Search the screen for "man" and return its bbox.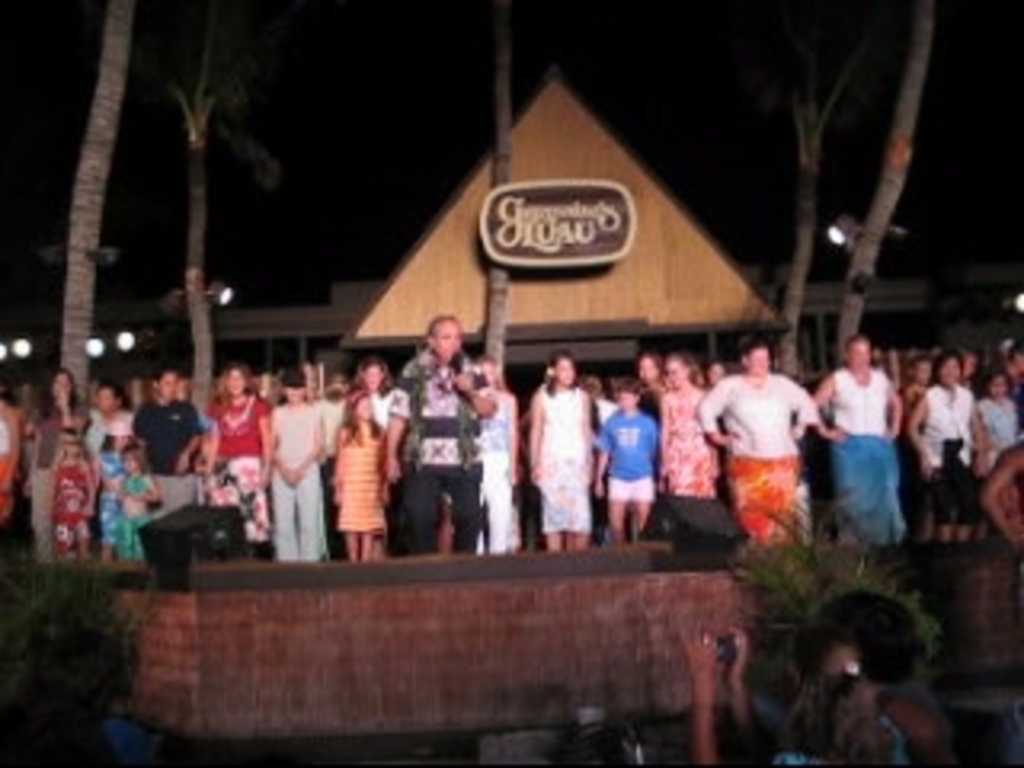
Found: box(378, 314, 499, 560).
